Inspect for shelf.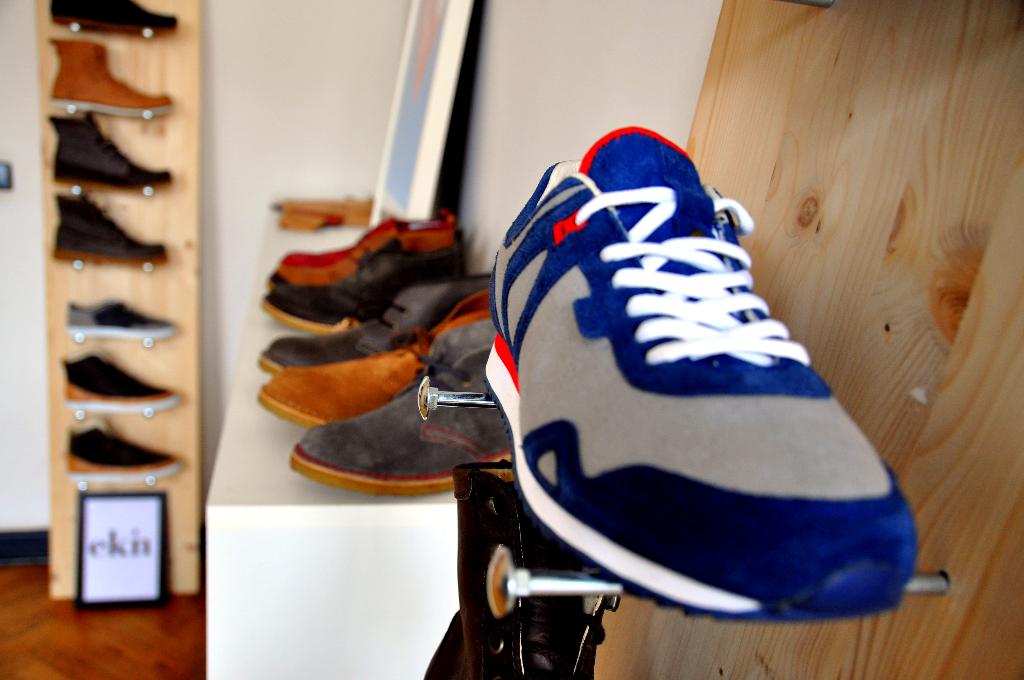
Inspection: (37, 0, 217, 576).
